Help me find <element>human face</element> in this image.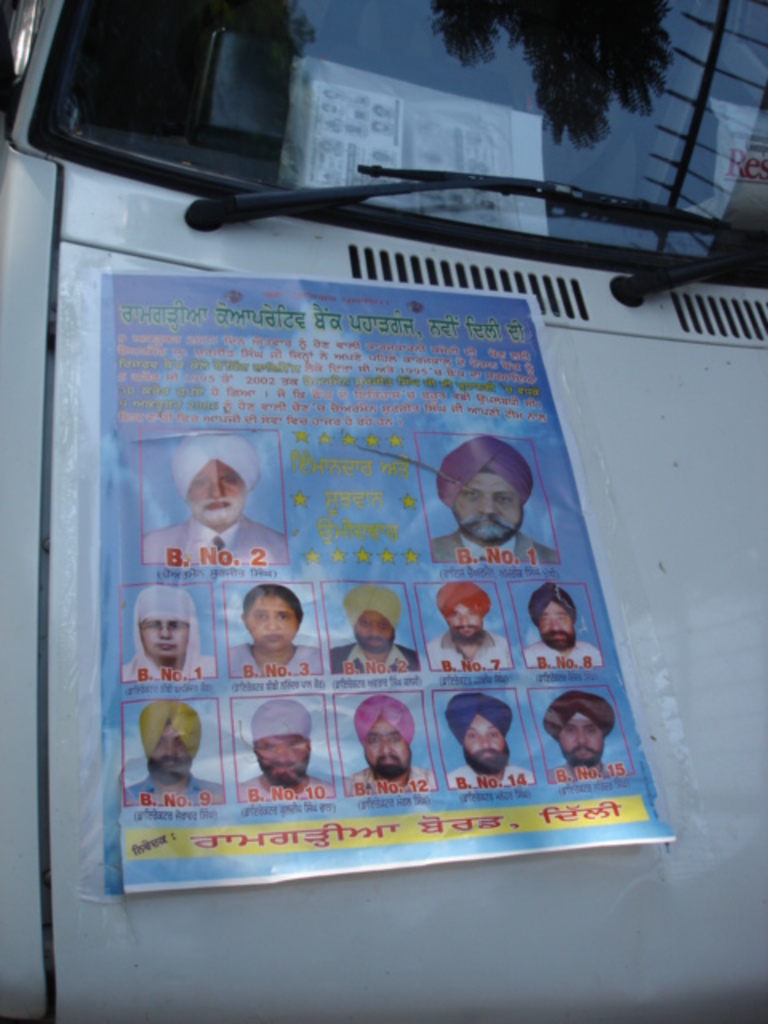
Found it: 365,707,411,779.
